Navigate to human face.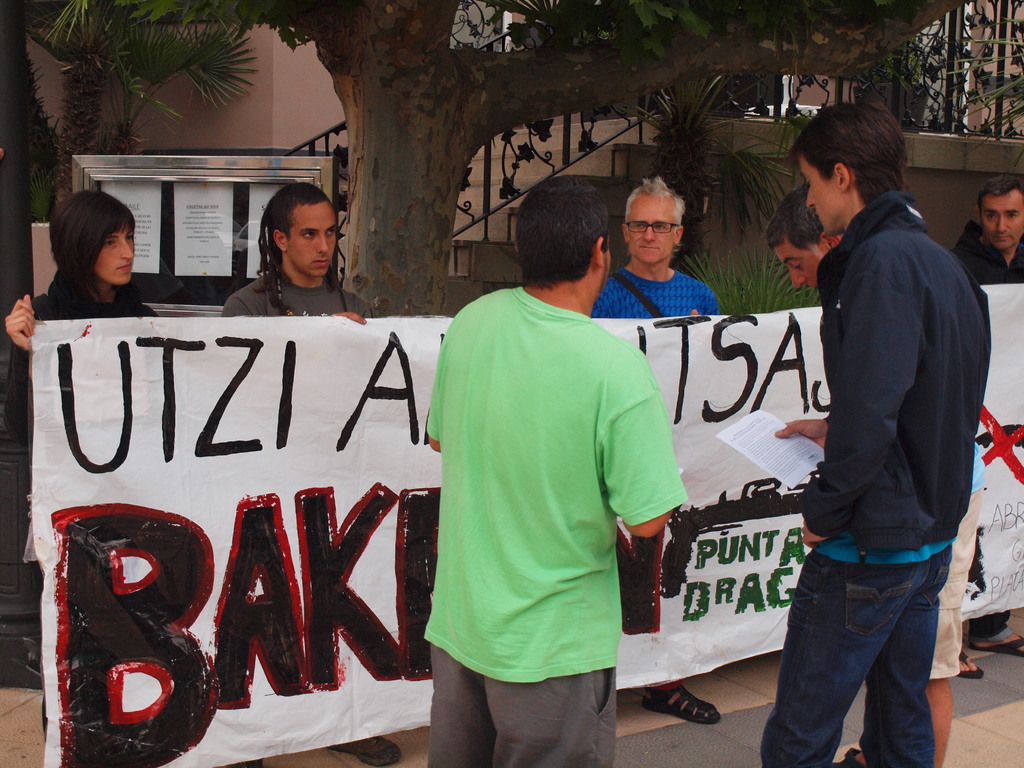
Navigation target: 622:187:682:260.
